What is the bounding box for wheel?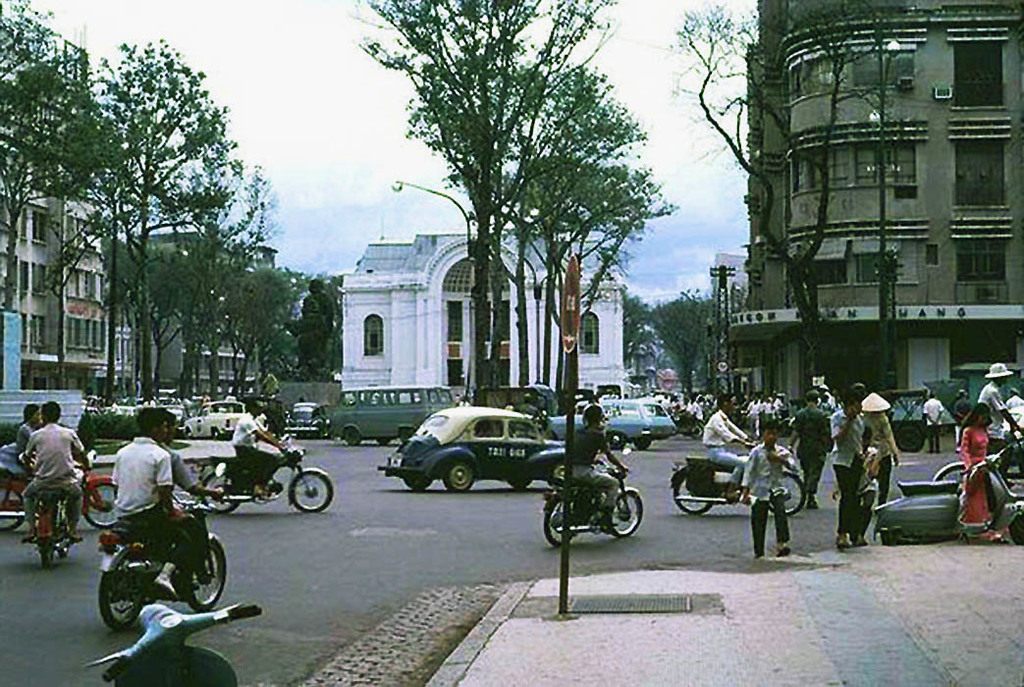
x1=57 y1=544 x2=73 y2=555.
